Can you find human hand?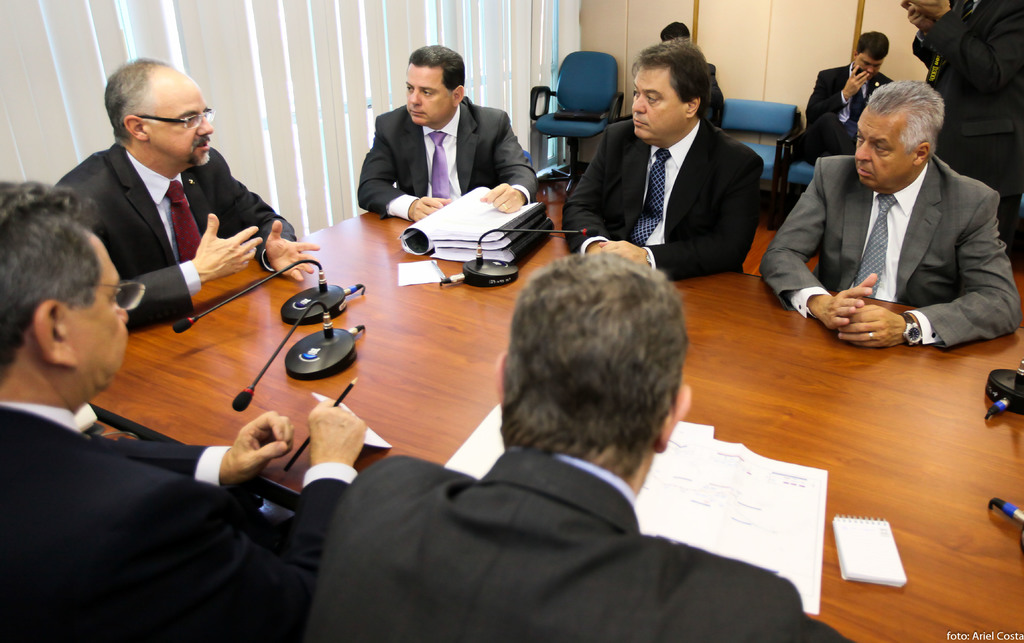
Yes, bounding box: left=409, top=193, right=452, bottom=222.
